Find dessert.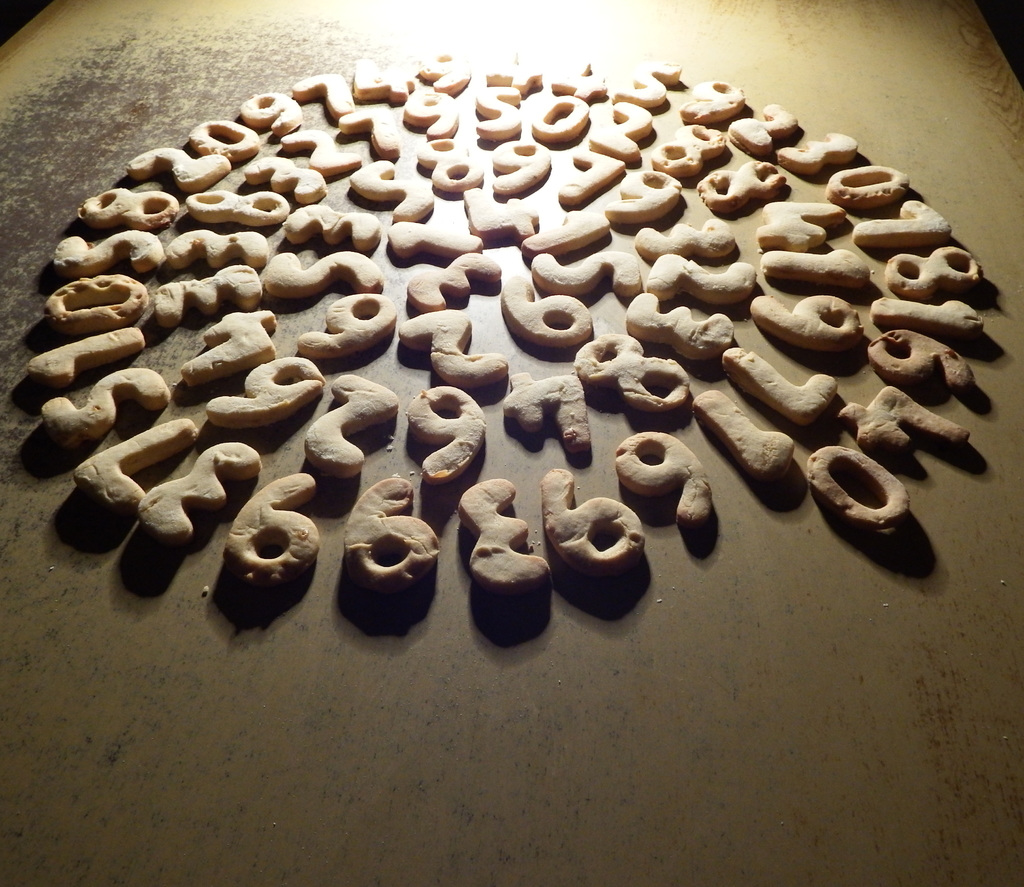
pyautogui.locateOnScreen(889, 236, 982, 301).
